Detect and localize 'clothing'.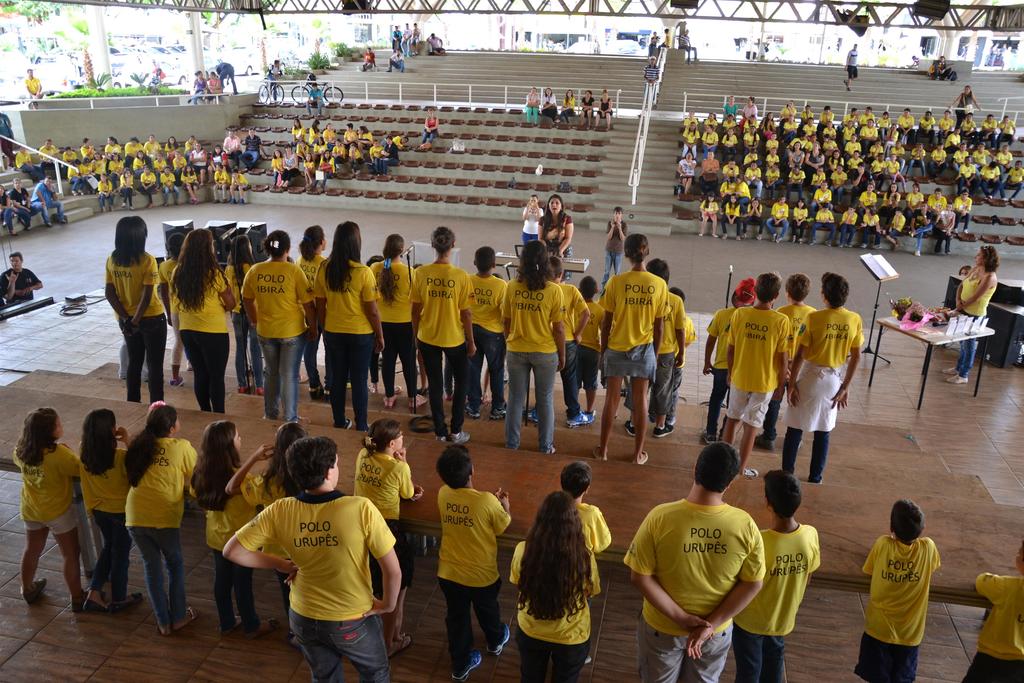
Localized at l=680, t=29, r=693, b=51.
